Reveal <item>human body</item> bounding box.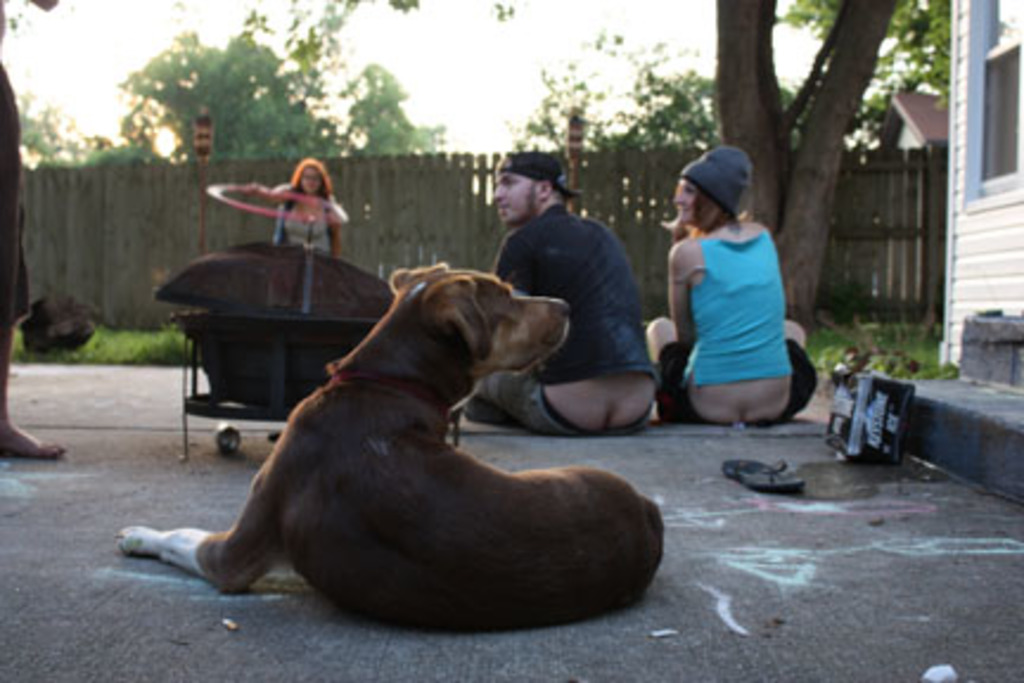
Revealed: 640:173:813:462.
